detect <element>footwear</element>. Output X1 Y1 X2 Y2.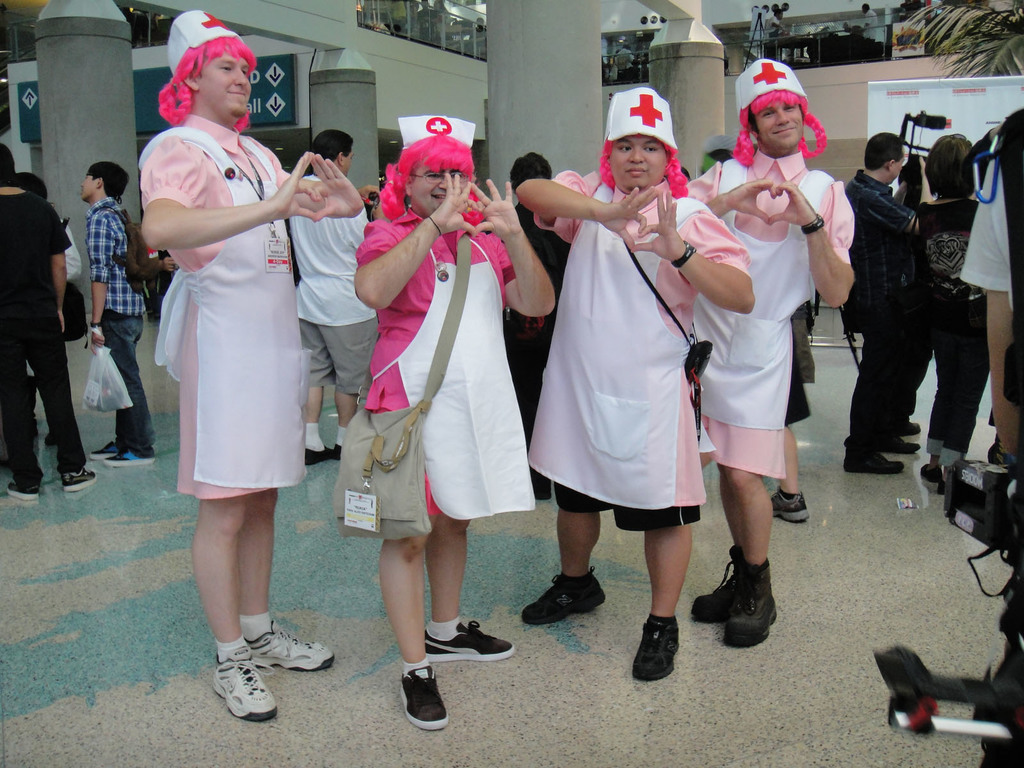
92 441 115 458.
